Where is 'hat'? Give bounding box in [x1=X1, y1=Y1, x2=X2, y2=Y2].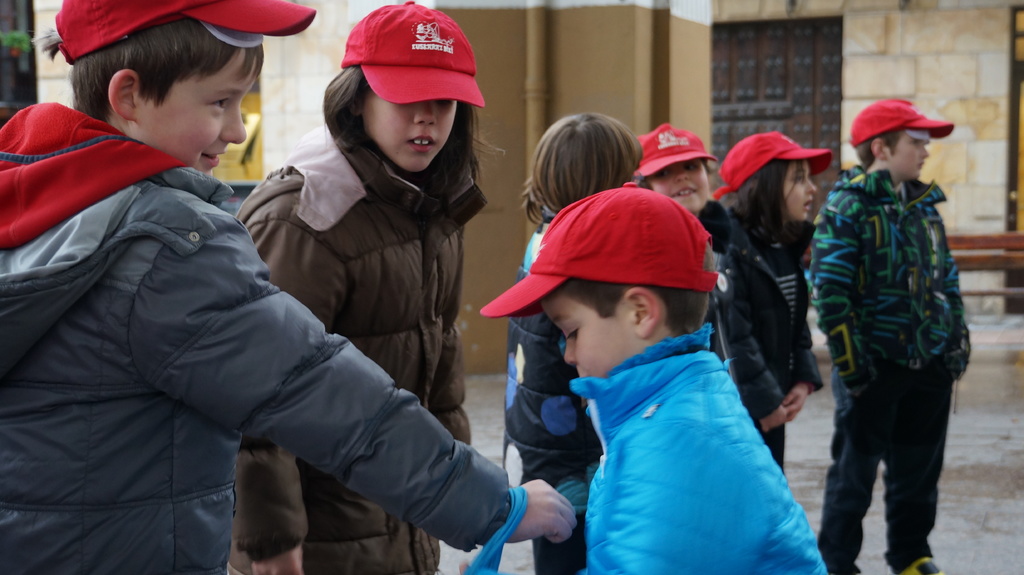
[x1=637, y1=123, x2=707, y2=177].
